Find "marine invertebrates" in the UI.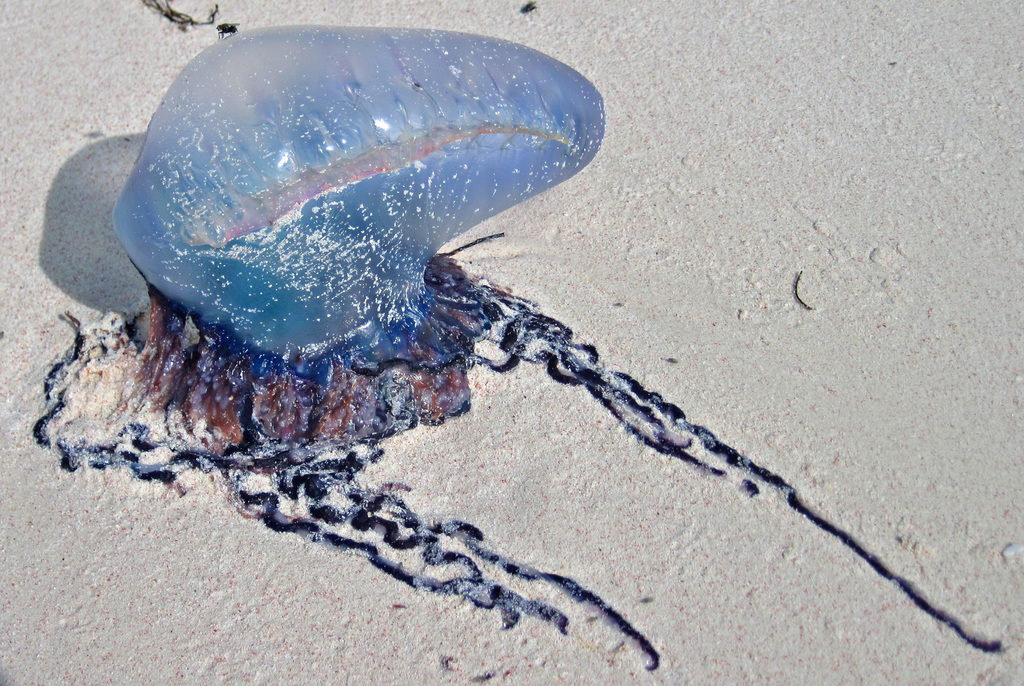
UI element at bbox=[81, 44, 767, 550].
